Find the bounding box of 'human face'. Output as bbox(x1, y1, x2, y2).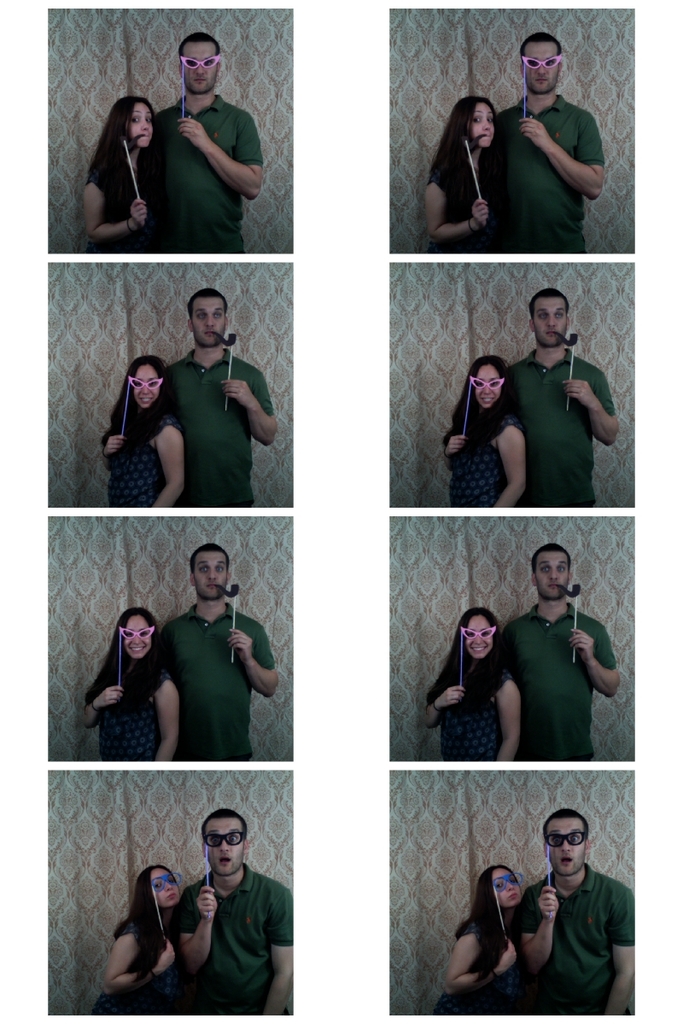
bbox(137, 362, 158, 410).
